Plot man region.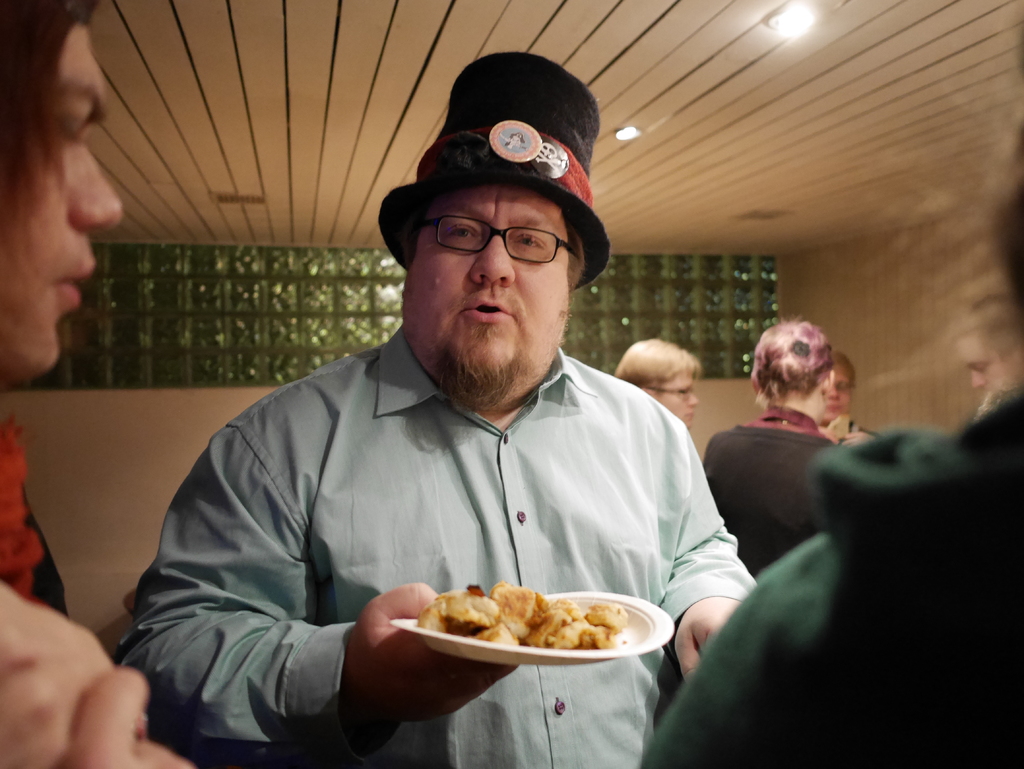
Plotted at 121 88 762 757.
